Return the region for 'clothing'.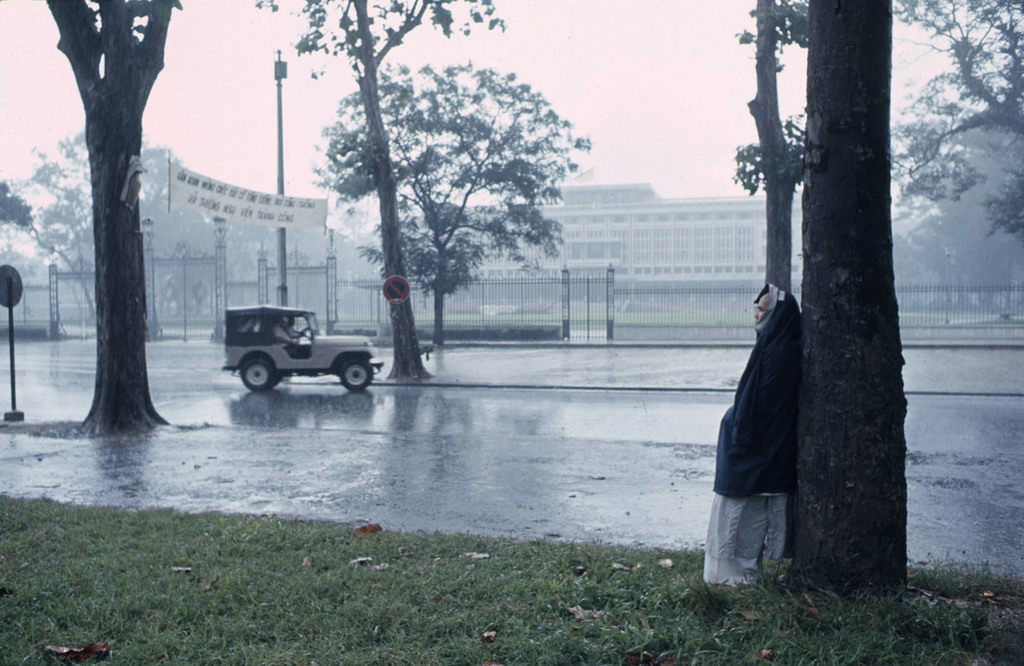
[716, 270, 822, 563].
